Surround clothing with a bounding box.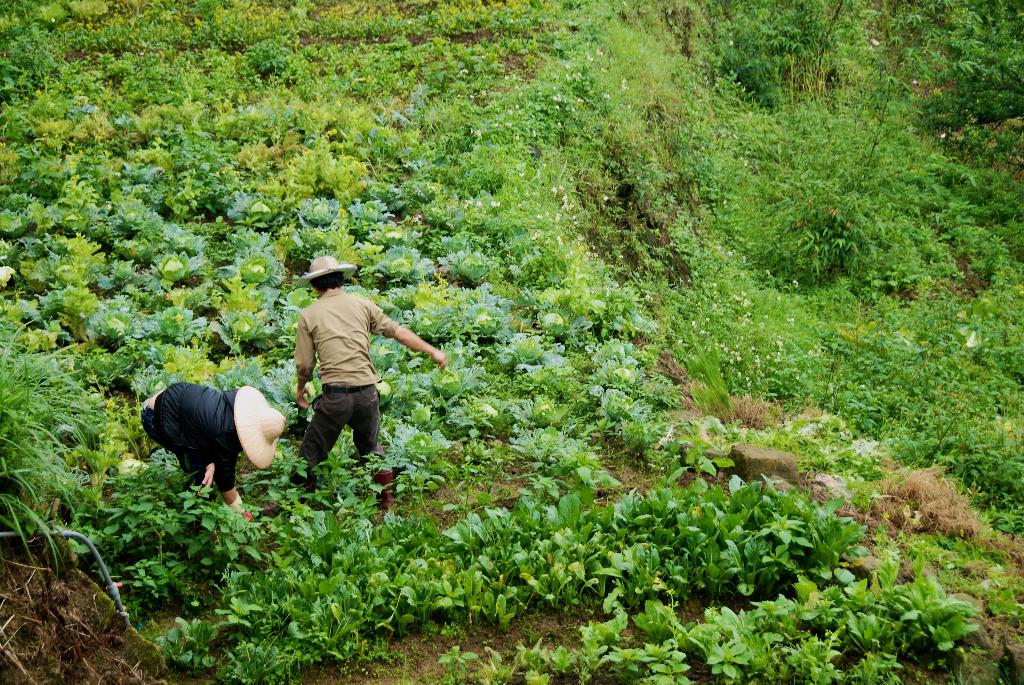
(x1=289, y1=289, x2=406, y2=491).
